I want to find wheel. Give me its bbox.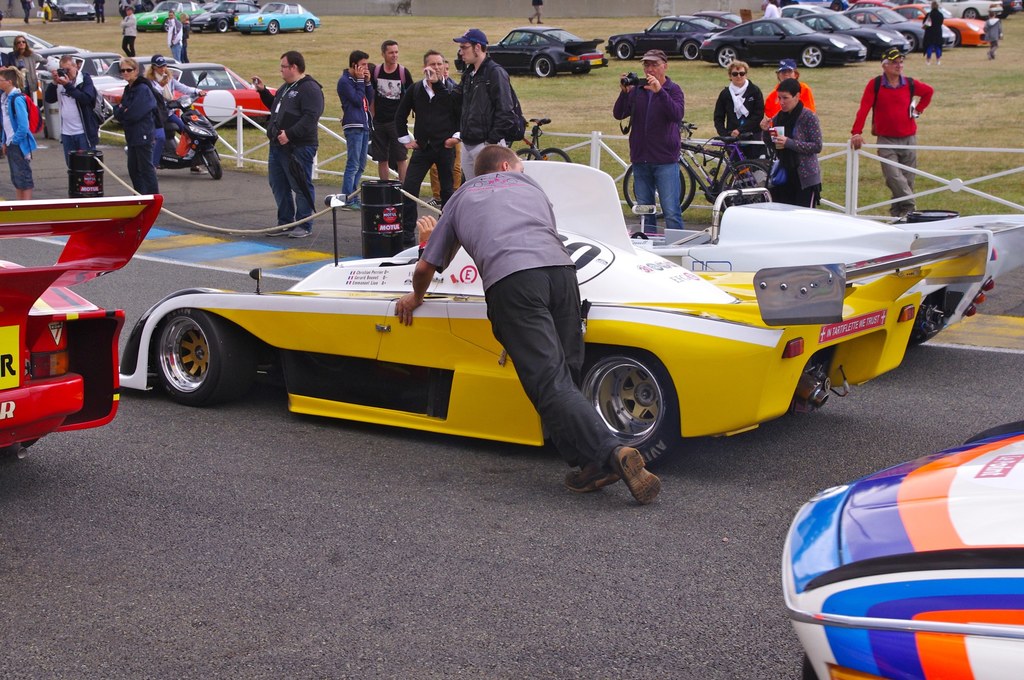
detection(799, 45, 826, 69).
